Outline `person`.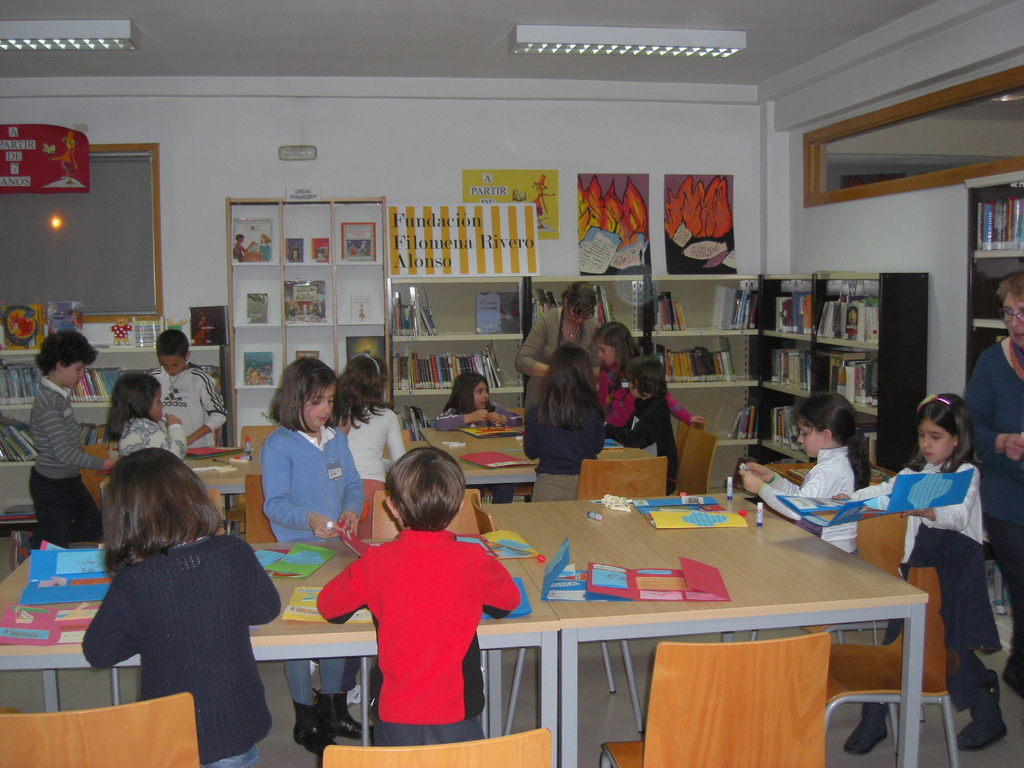
Outline: box(435, 367, 527, 429).
